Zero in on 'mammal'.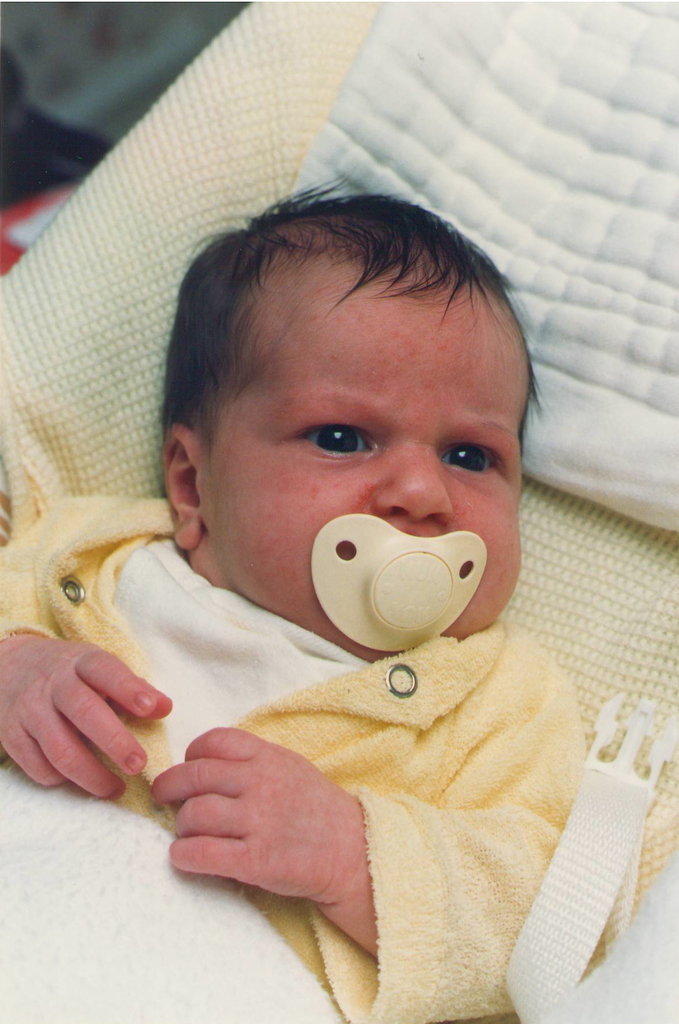
Zeroed in: [29,167,632,956].
